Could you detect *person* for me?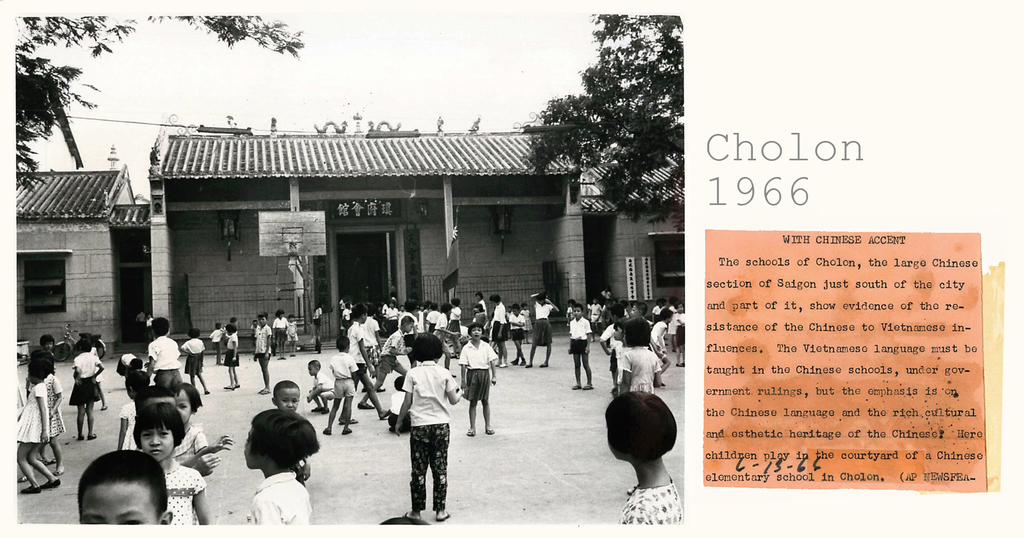
Detection result: (167, 380, 205, 465).
